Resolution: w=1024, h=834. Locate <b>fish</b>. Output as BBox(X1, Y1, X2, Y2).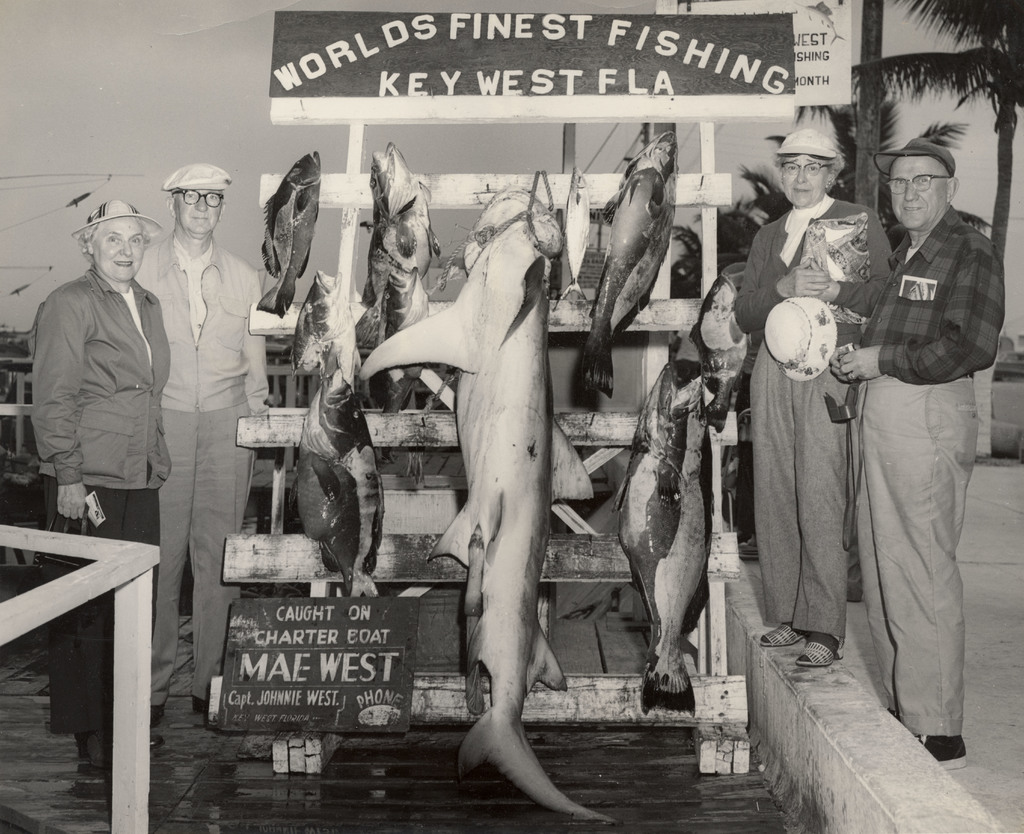
BBox(284, 266, 342, 411).
